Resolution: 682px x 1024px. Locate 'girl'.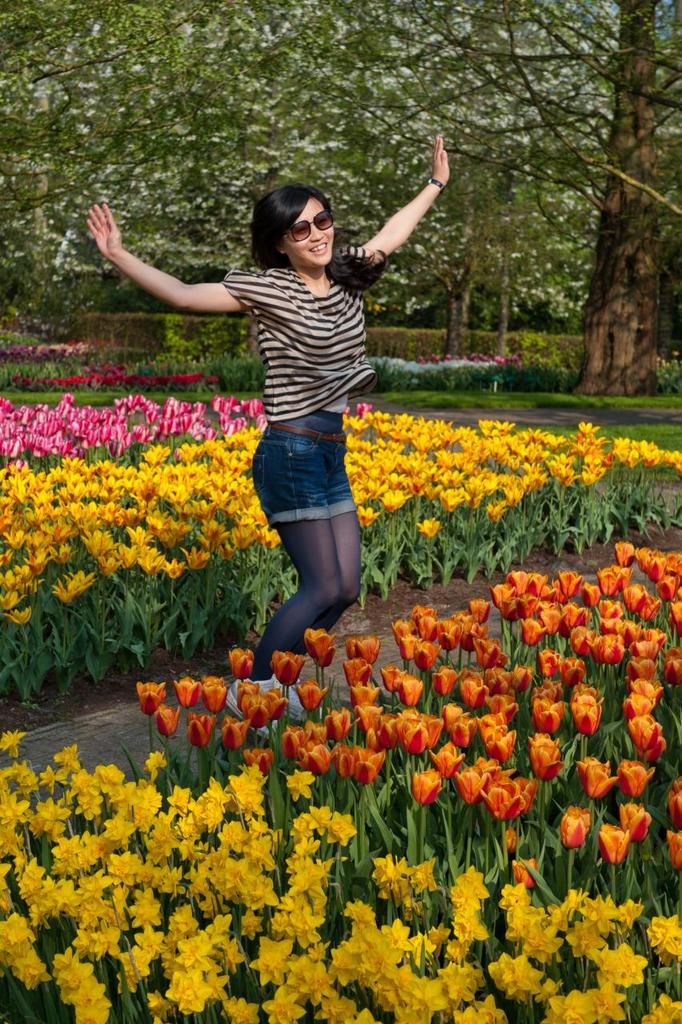
[left=85, top=139, right=451, bottom=723].
